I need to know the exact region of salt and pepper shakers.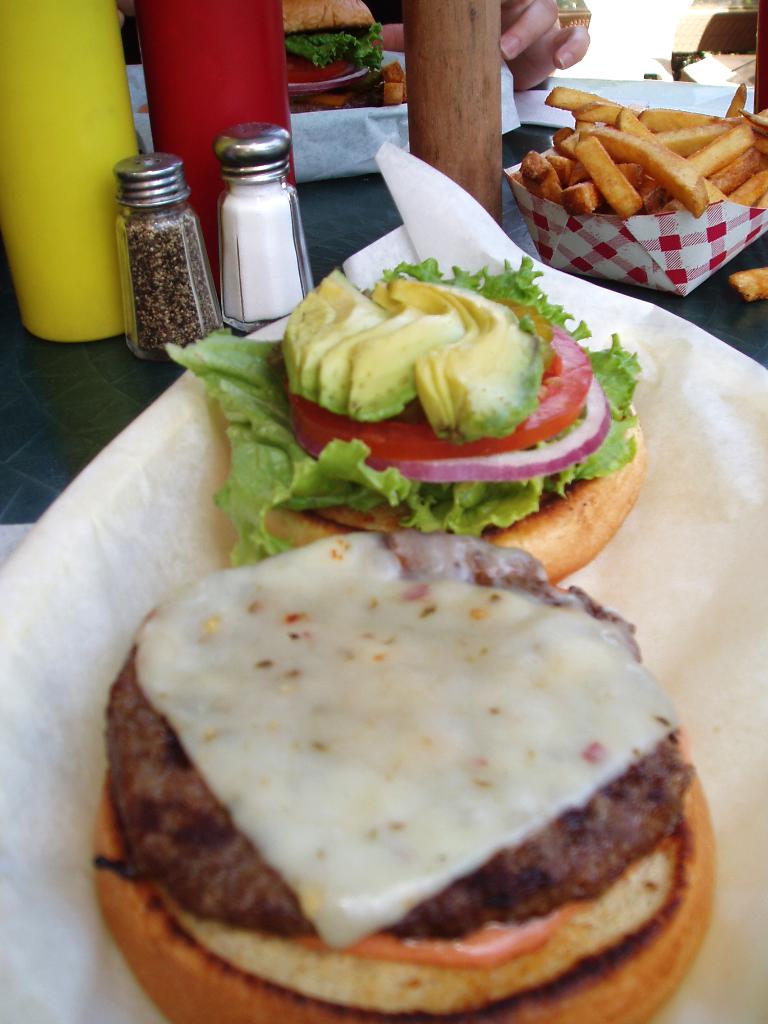
Region: {"left": 214, "top": 118, "right": 314, "bottom": 337}.
